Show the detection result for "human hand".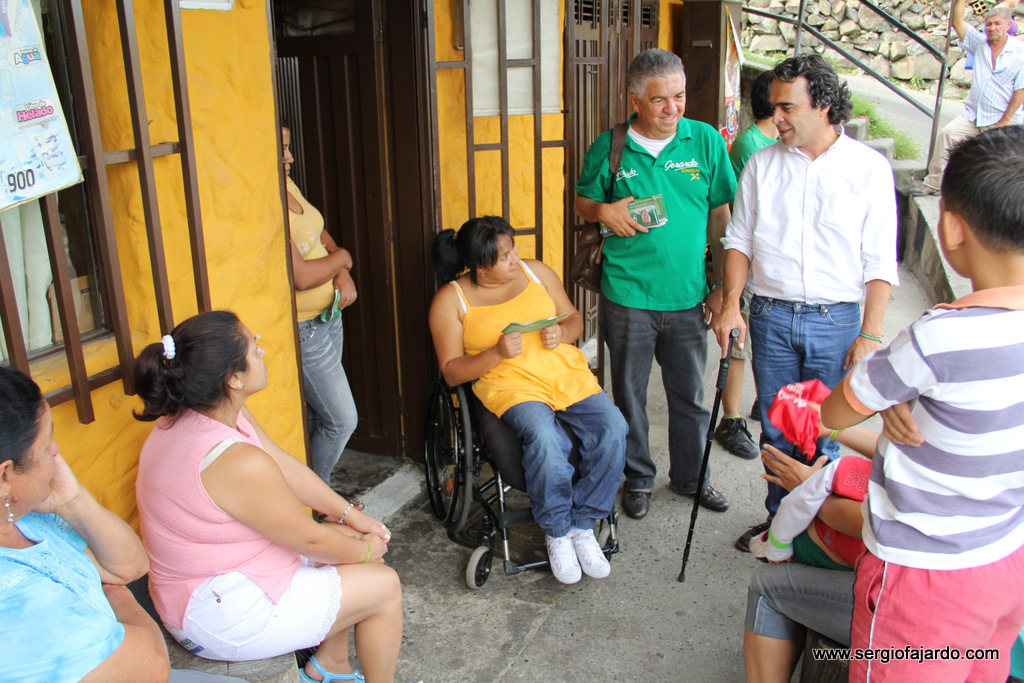
[1019, 33, 1023, 44].
